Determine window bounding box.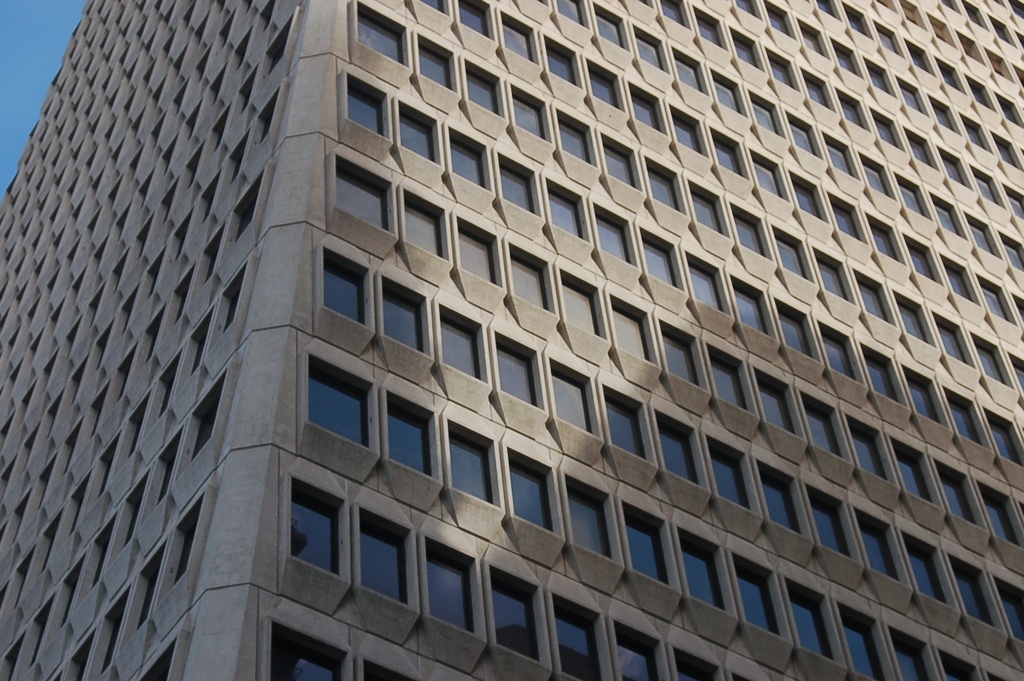
Determined: x1=511, y1=445, x2=553, y2=532.
